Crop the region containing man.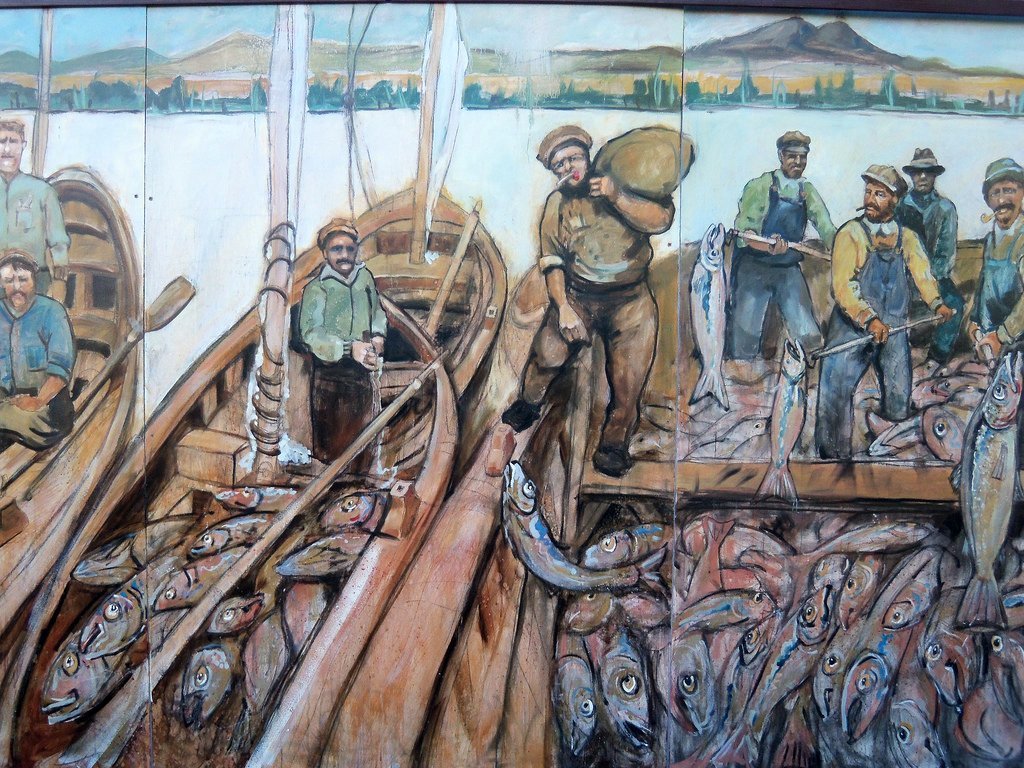
Crop region: <region>0, 114, 75, 300</region>.
